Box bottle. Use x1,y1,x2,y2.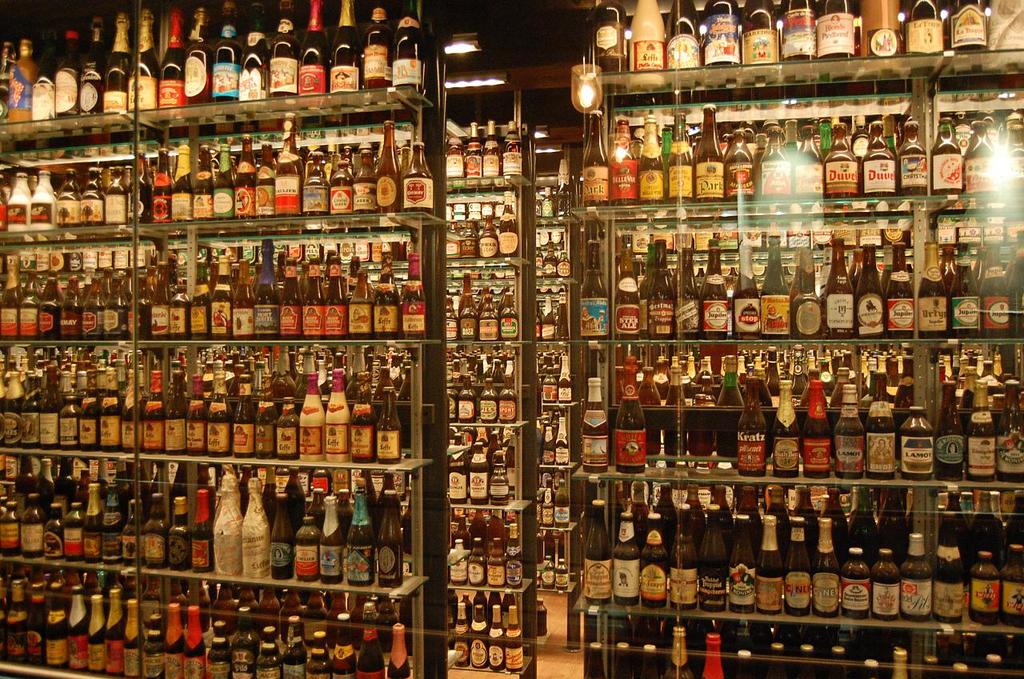
779,382,804,473.
